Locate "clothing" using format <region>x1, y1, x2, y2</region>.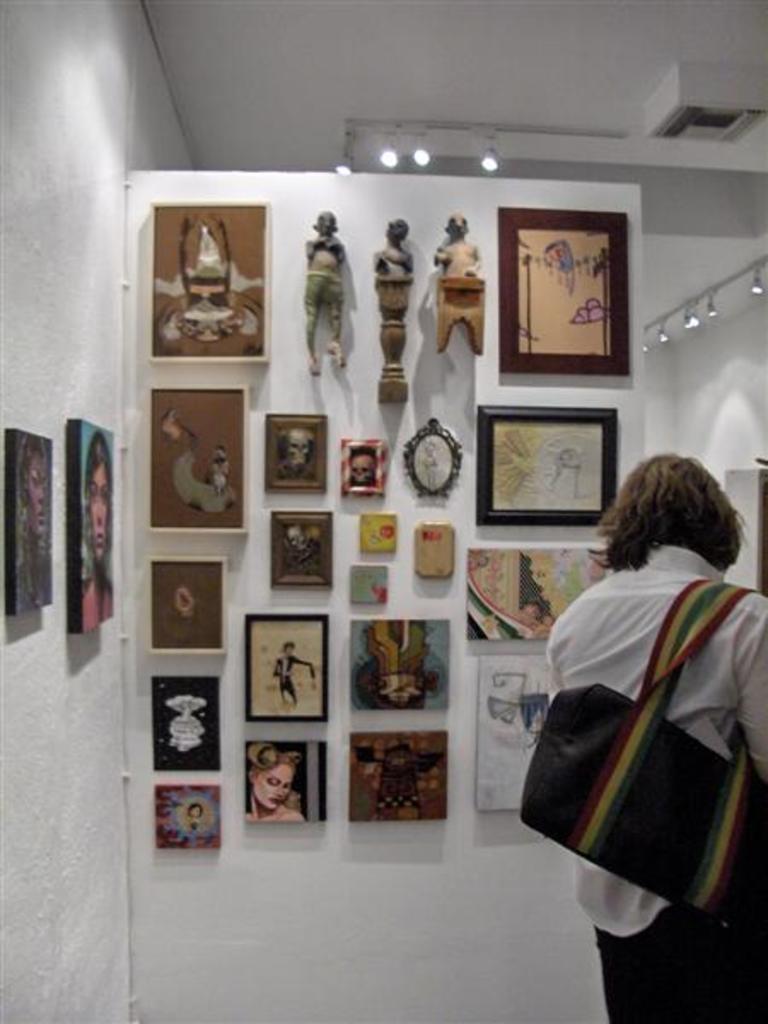
<region>544, 539, 766, 1022</region>.
